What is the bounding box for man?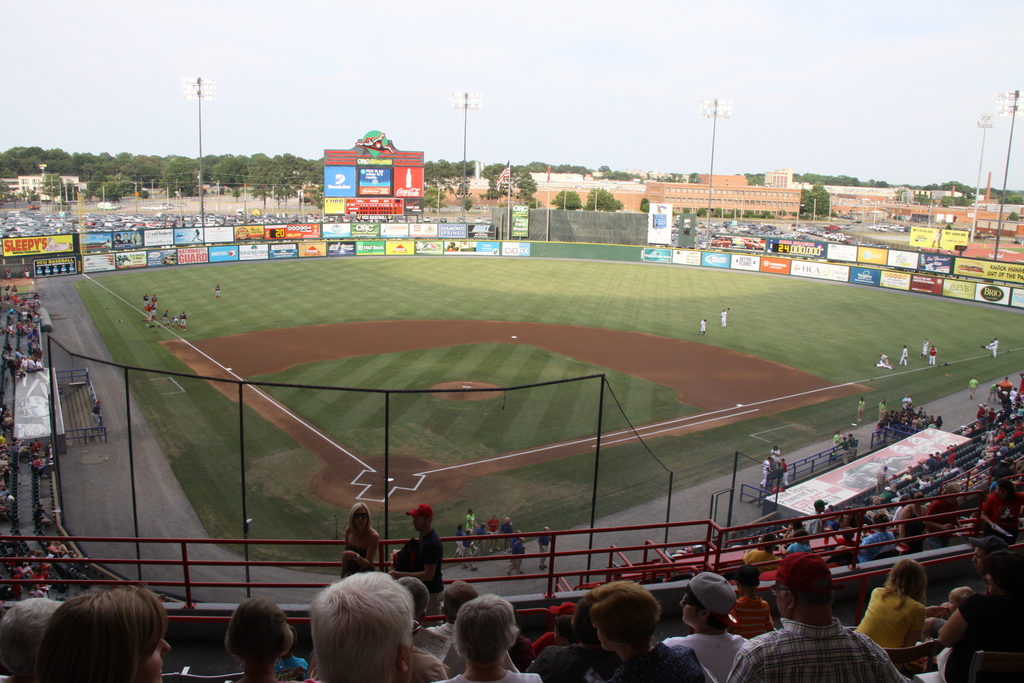
[901, 346, 908, 366].
